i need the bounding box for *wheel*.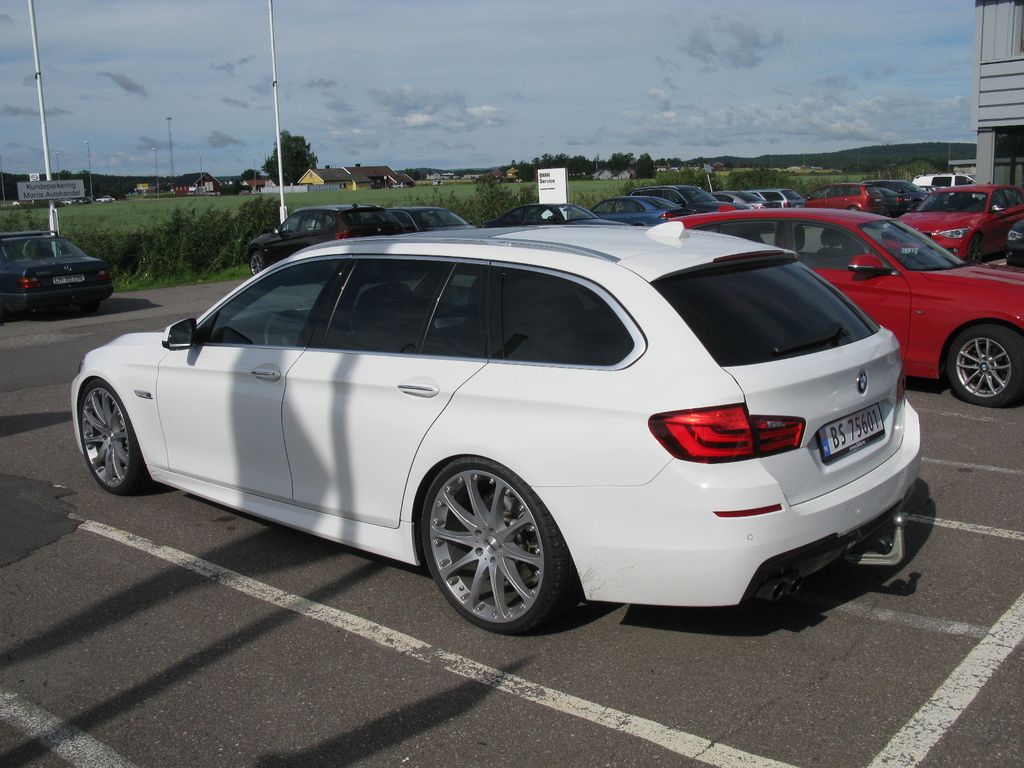
Here it is: bbox(73, 378, 150, 507).
